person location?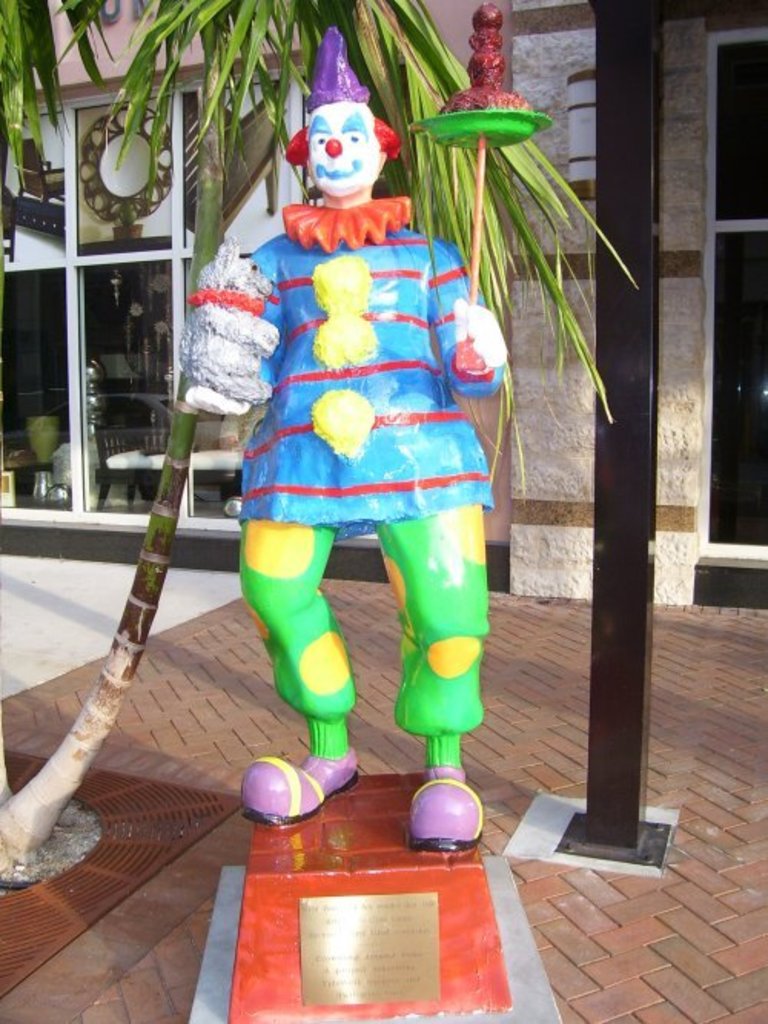
(190, 72, 525, 808)
